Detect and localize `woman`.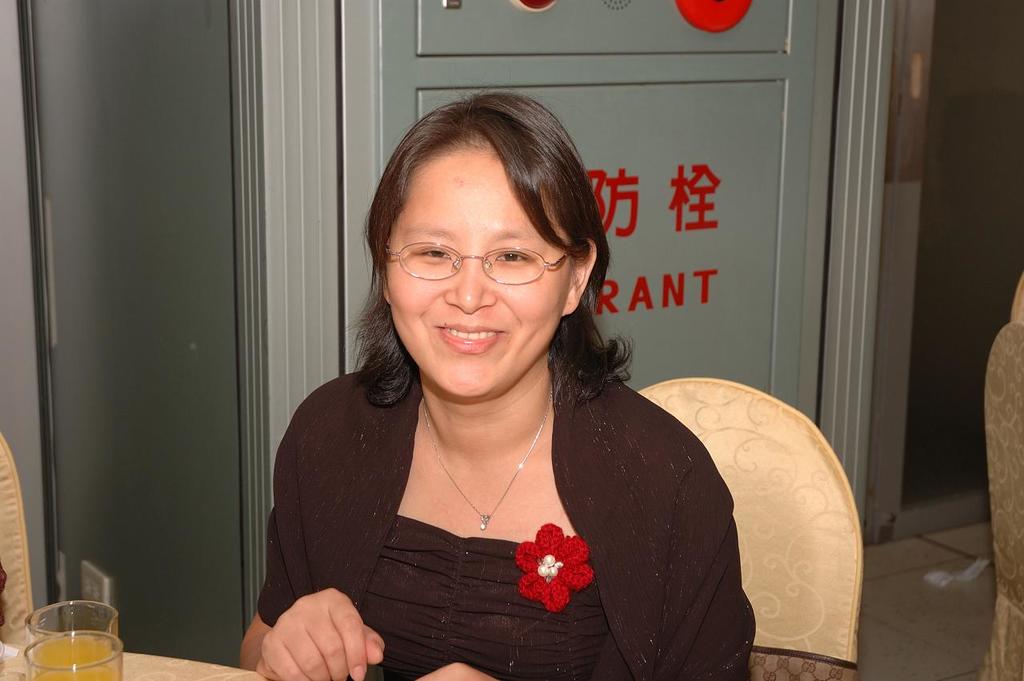
Localized at BBox(265, 89, 731, 680).
